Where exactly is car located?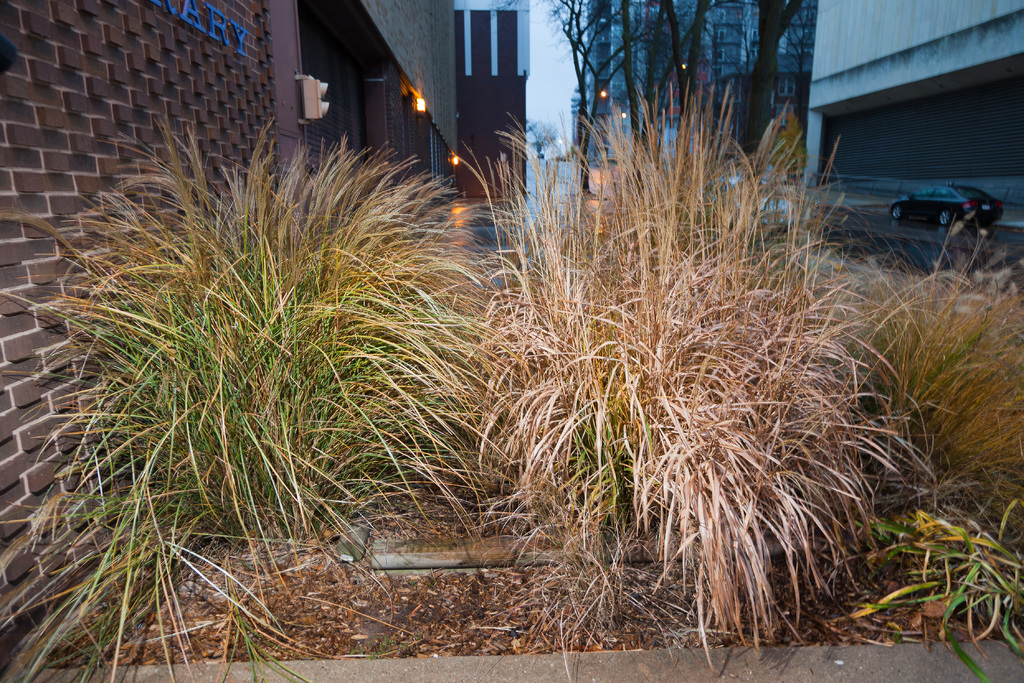
Its bounding box is 885, 182, 1005, 227.
